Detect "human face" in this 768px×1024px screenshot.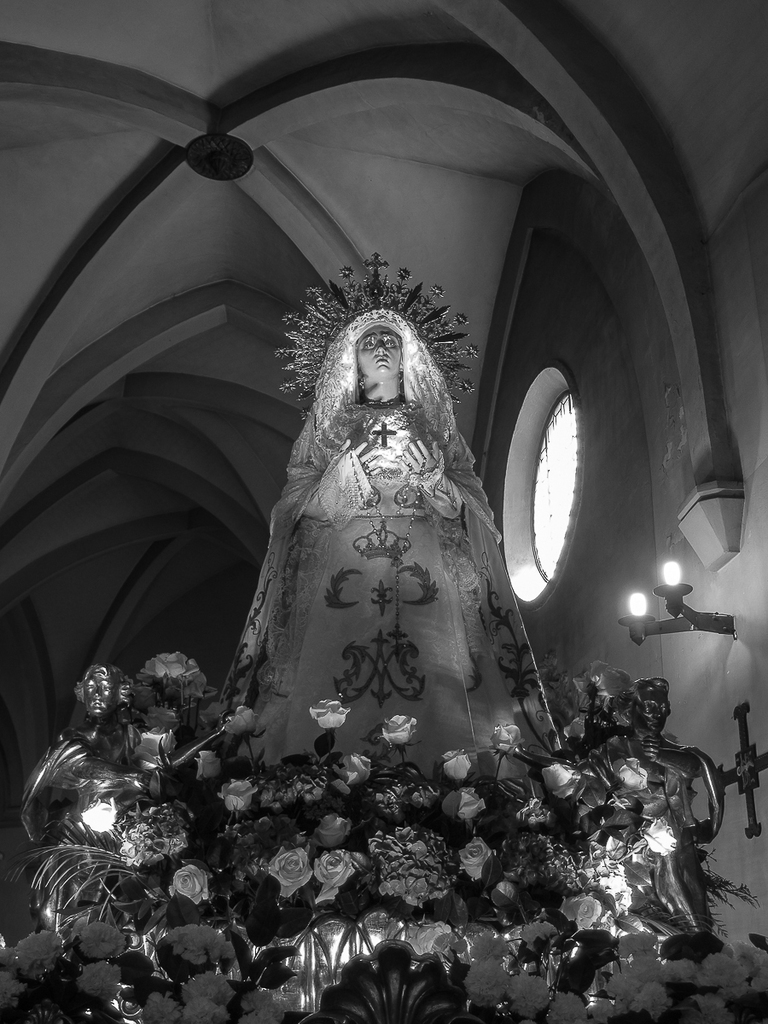
Detection: detection(358, 325, 409, 388).
